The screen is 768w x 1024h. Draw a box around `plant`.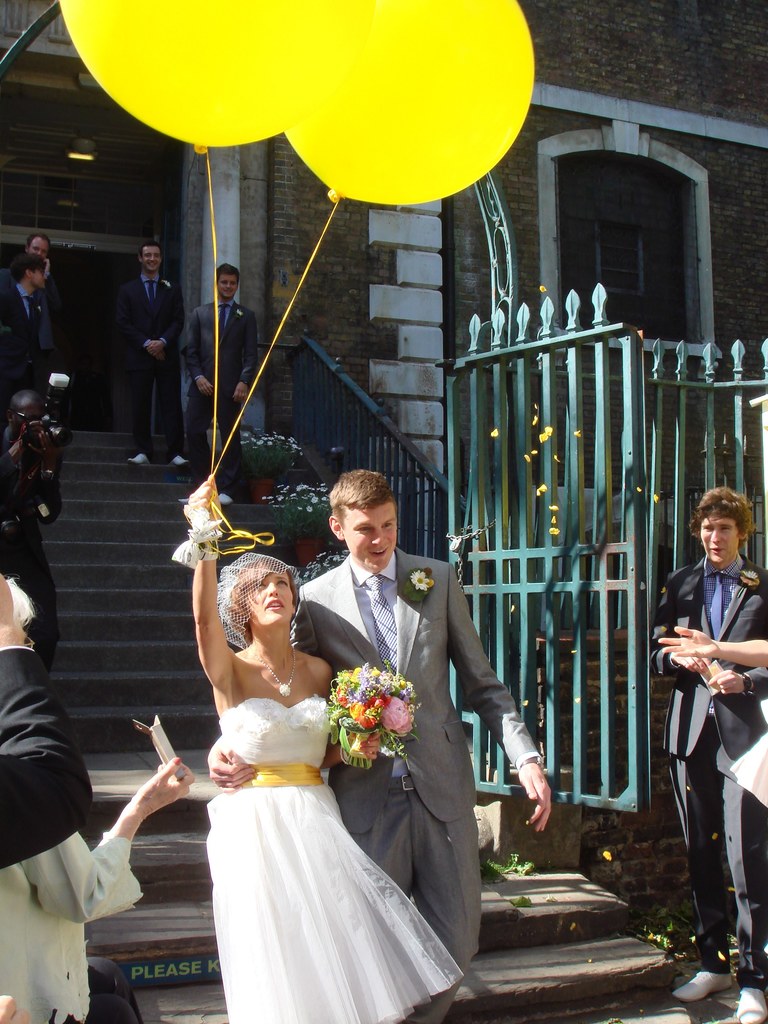
select_region(625, 888, 708, 957).
